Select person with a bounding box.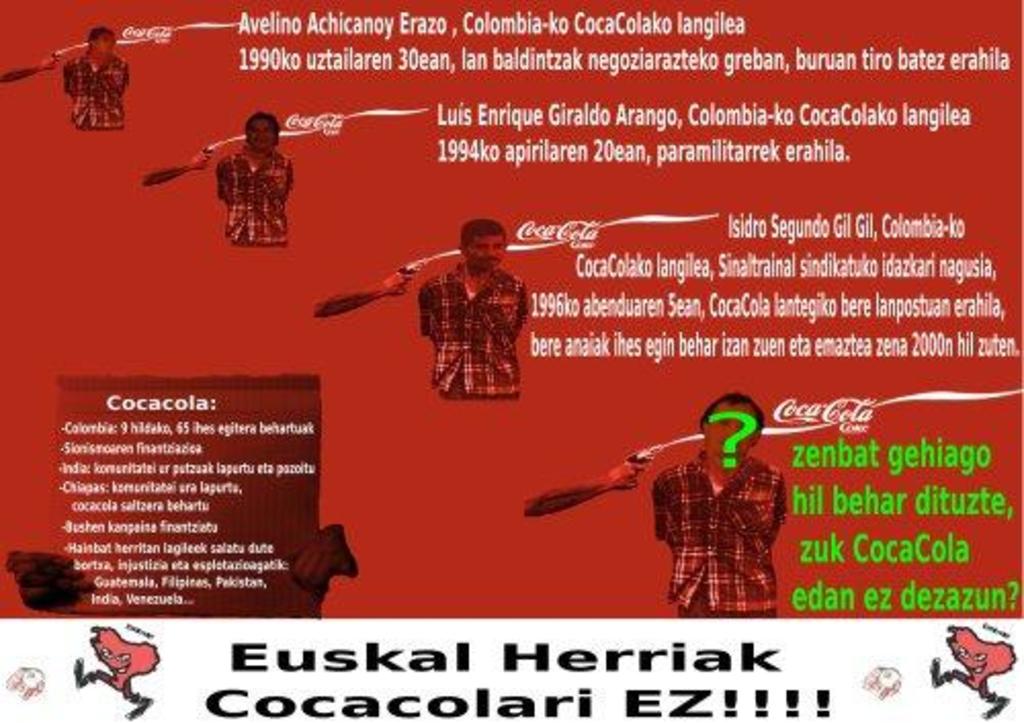
x1=61, y1=31, x2=143, y2=137.
